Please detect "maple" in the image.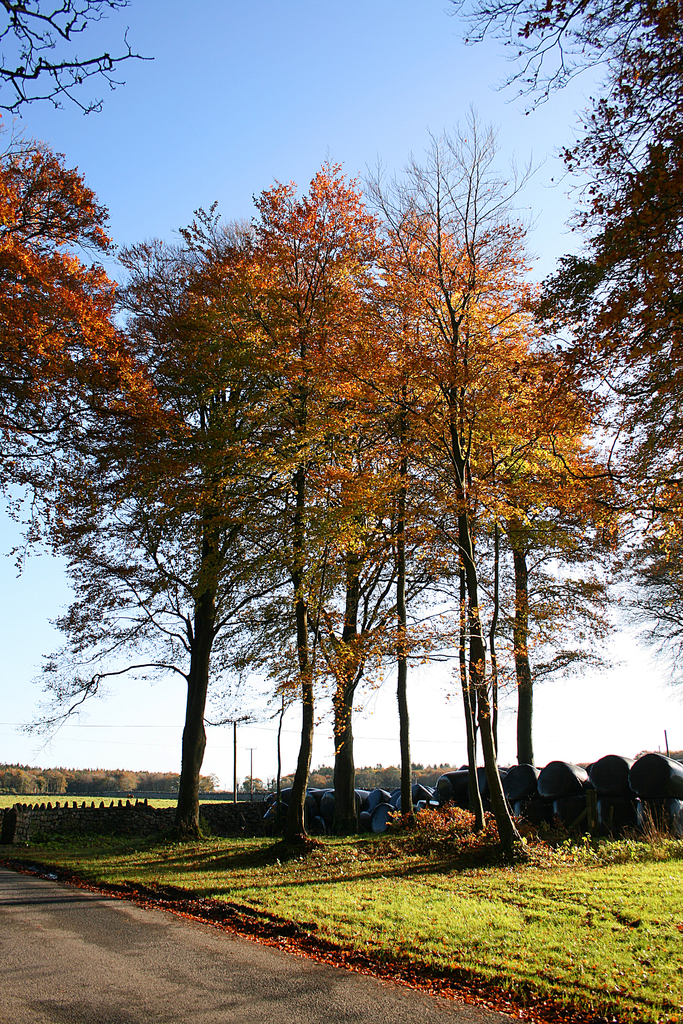
[left=0, top=0, right=154, bottom=122].
